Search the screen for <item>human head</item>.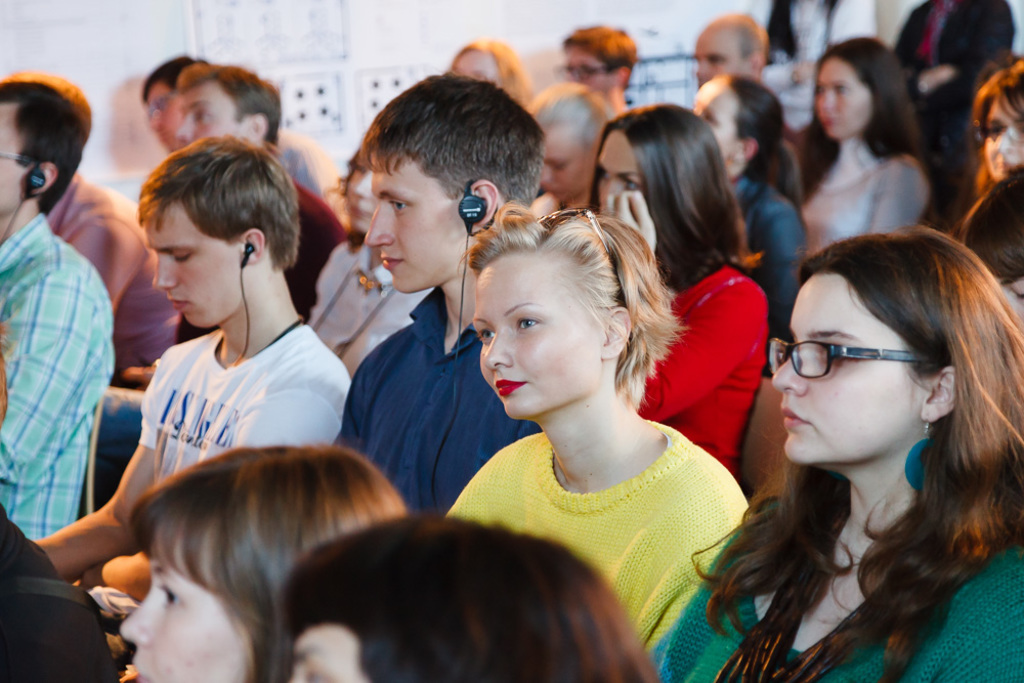
Found at bbox(138, 128, 296, 331).
